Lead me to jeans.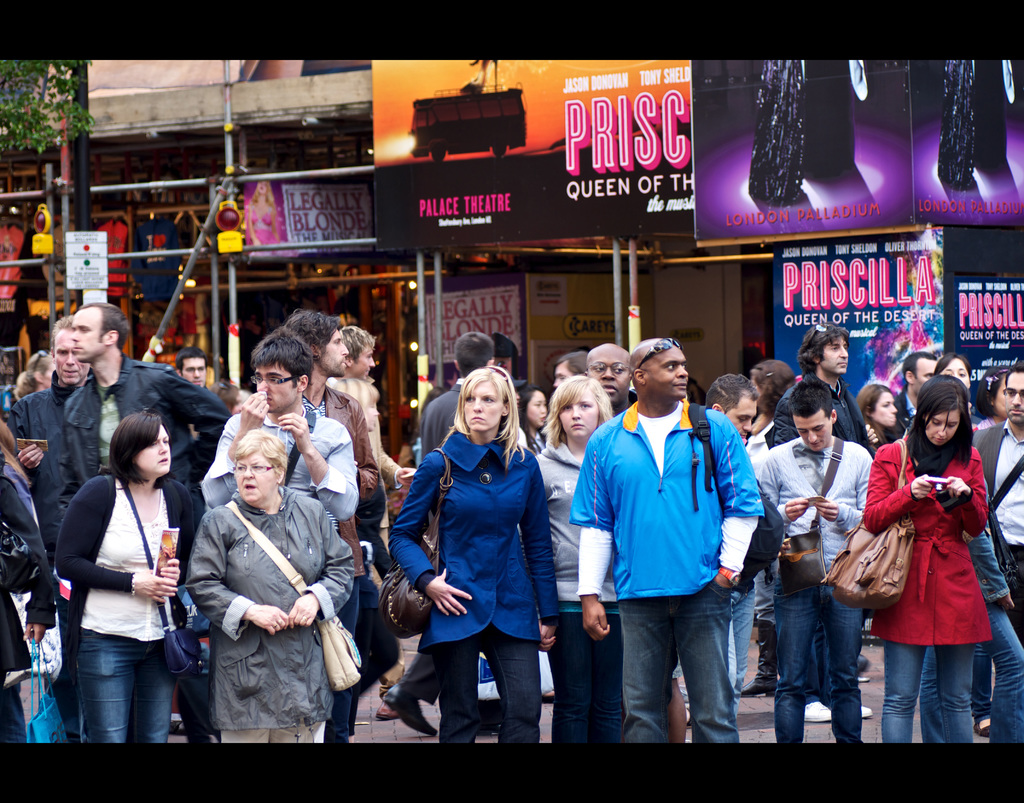
Lead to x1=770, y1=588, x2=860, y2=752.
